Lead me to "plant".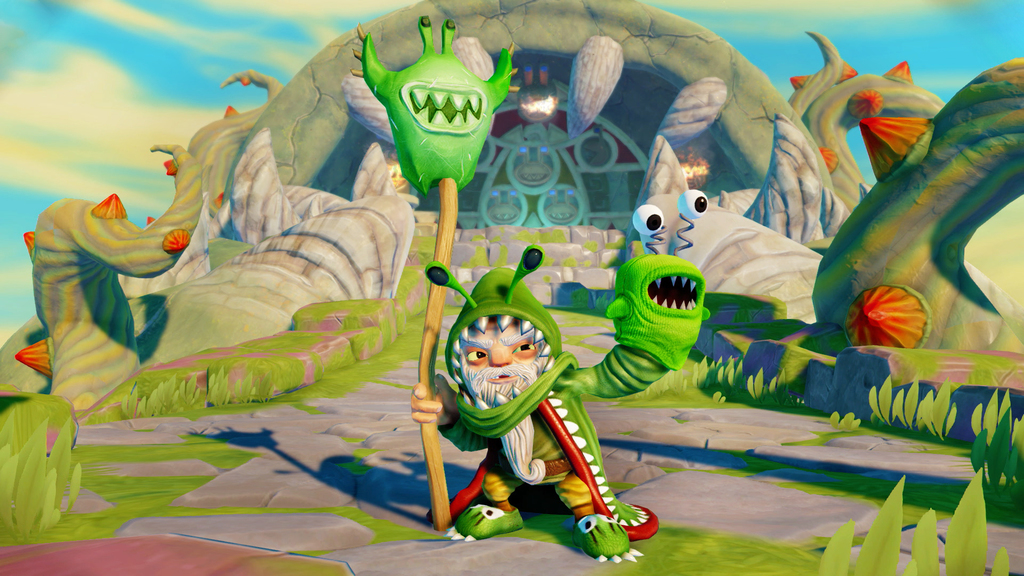
Lead to [x1=231, y1=372, x2=253, y2=402].
